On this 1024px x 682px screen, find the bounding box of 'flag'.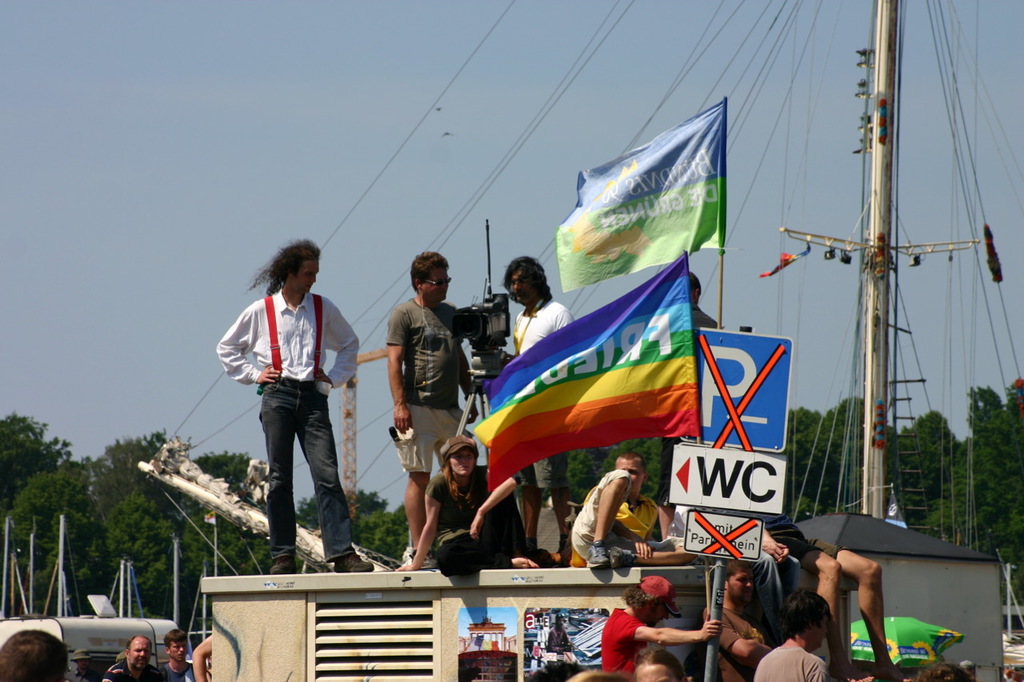
Bounding box: [x1=555, y1=93, x2=734, y2=297].
